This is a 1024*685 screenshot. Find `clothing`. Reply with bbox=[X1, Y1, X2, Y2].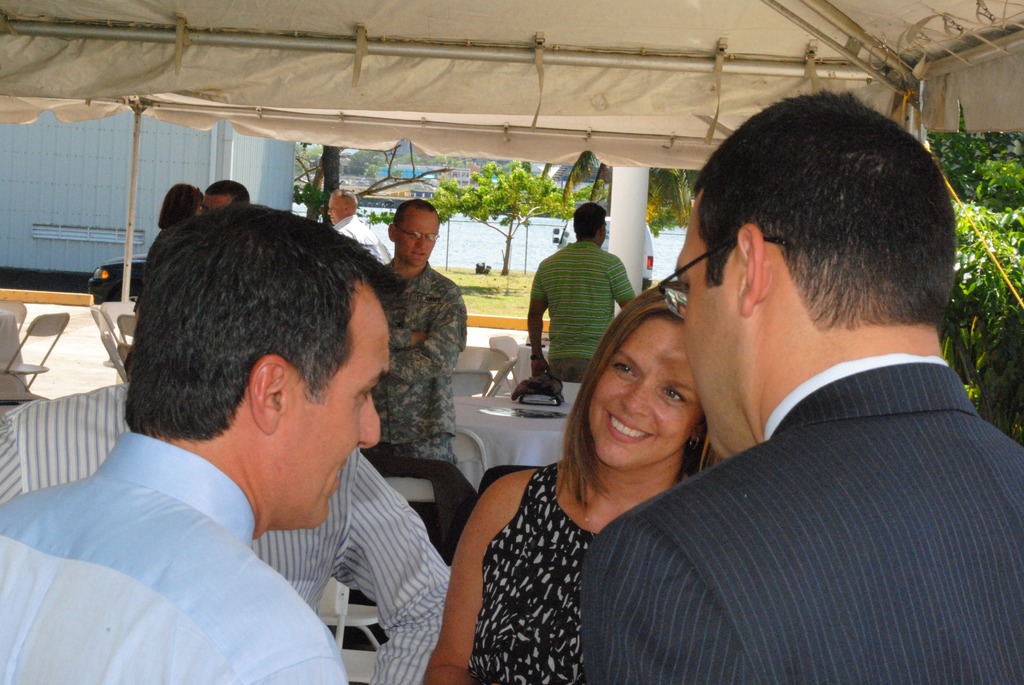
bbox=[525, 233, 638, 390].
